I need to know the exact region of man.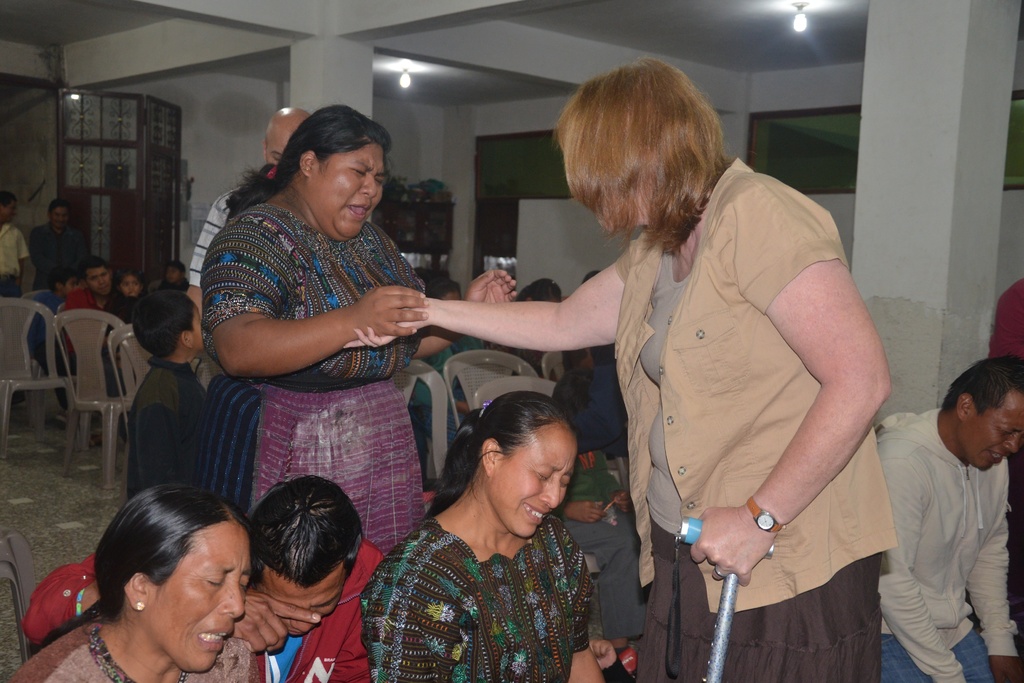
Region: rect(21, 474, 387, 682).
